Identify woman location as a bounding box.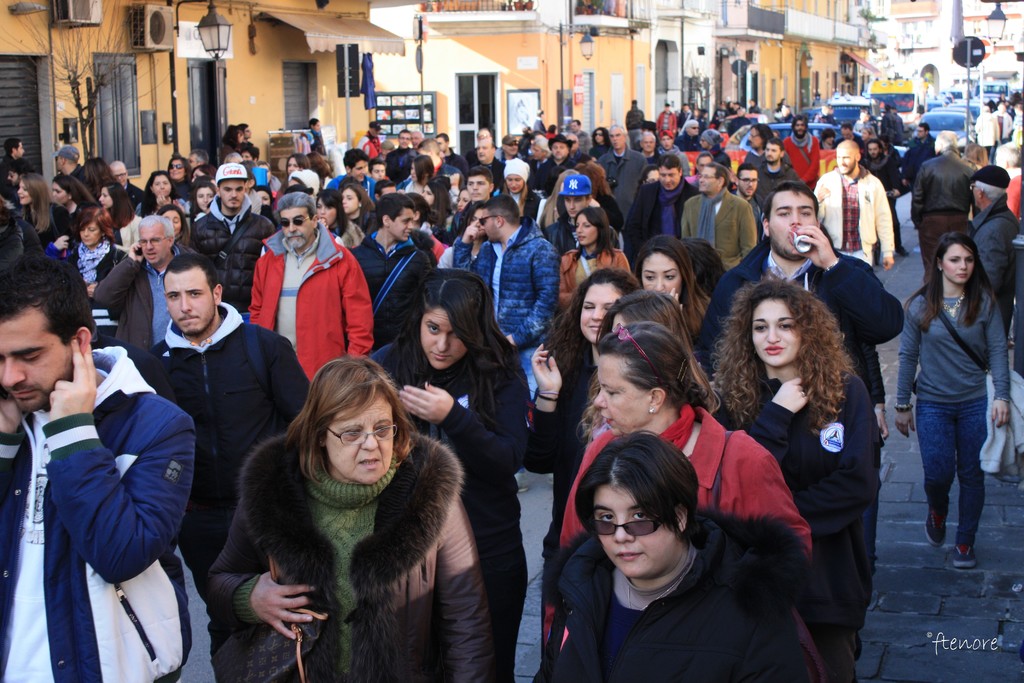
bbox=[99, 183, 143, 252].
